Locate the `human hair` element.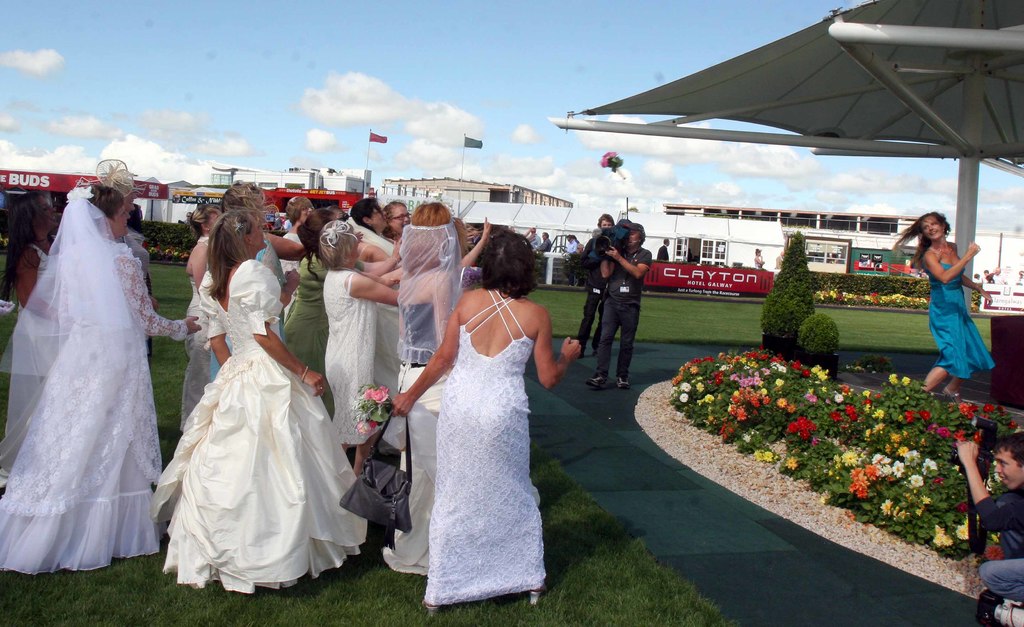
Element bbox: <region>285, 194, 314, 224</region>.
